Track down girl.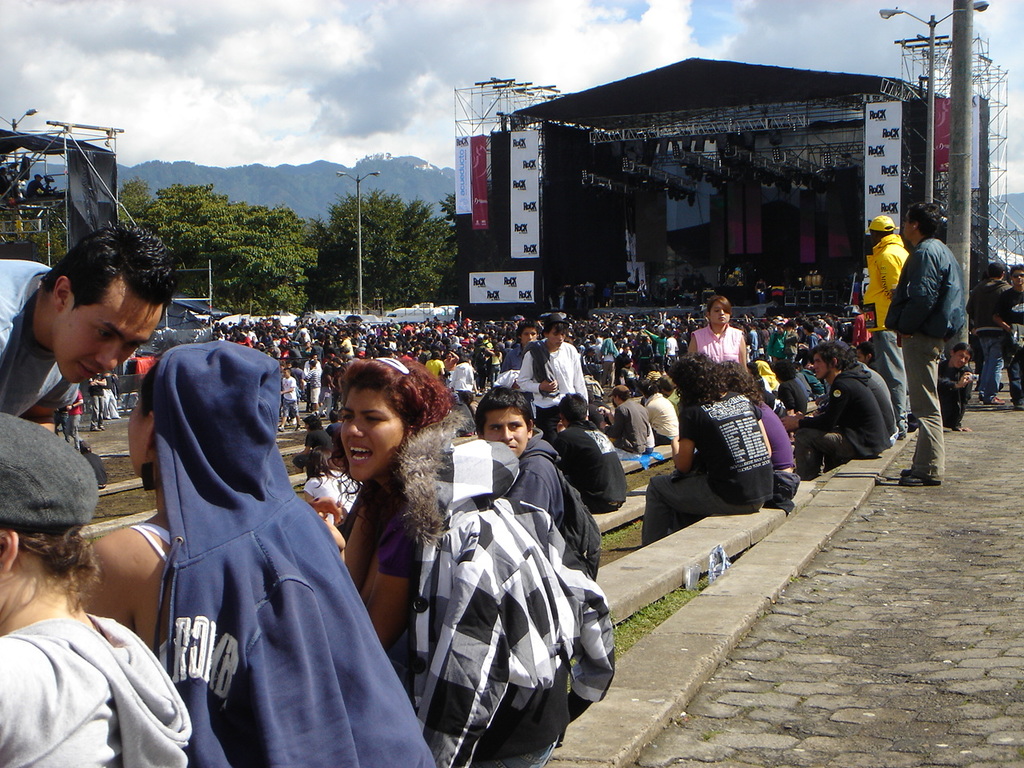
Tracked to pyautogui.locateOnScreen(303, 443, 364, 520).
